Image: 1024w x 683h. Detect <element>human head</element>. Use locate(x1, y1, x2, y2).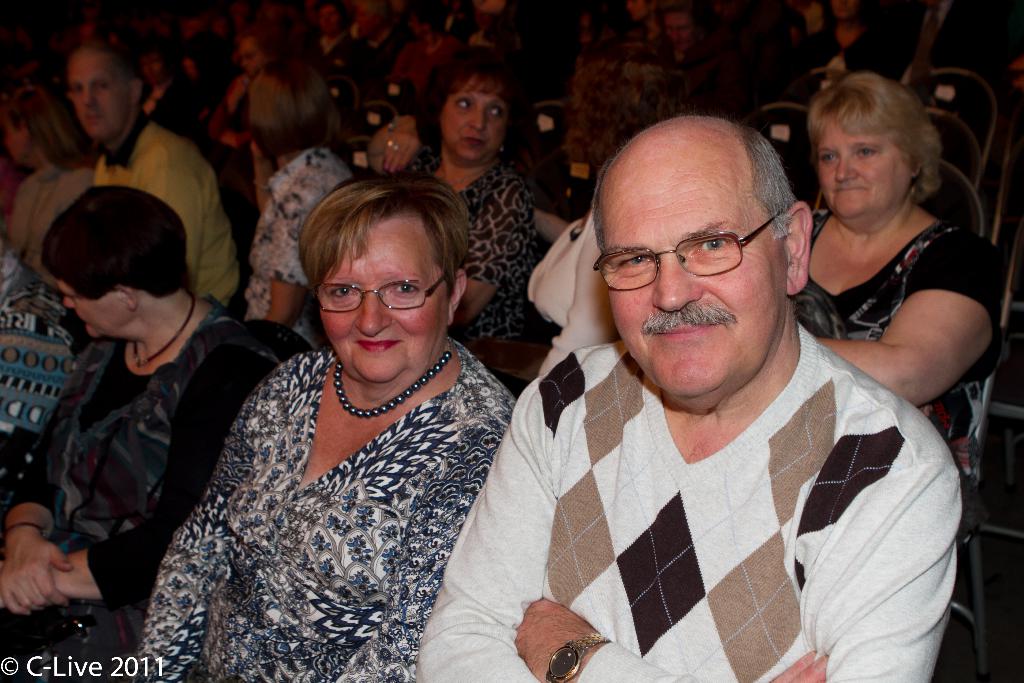
locate(246, 59, 333, 160).
